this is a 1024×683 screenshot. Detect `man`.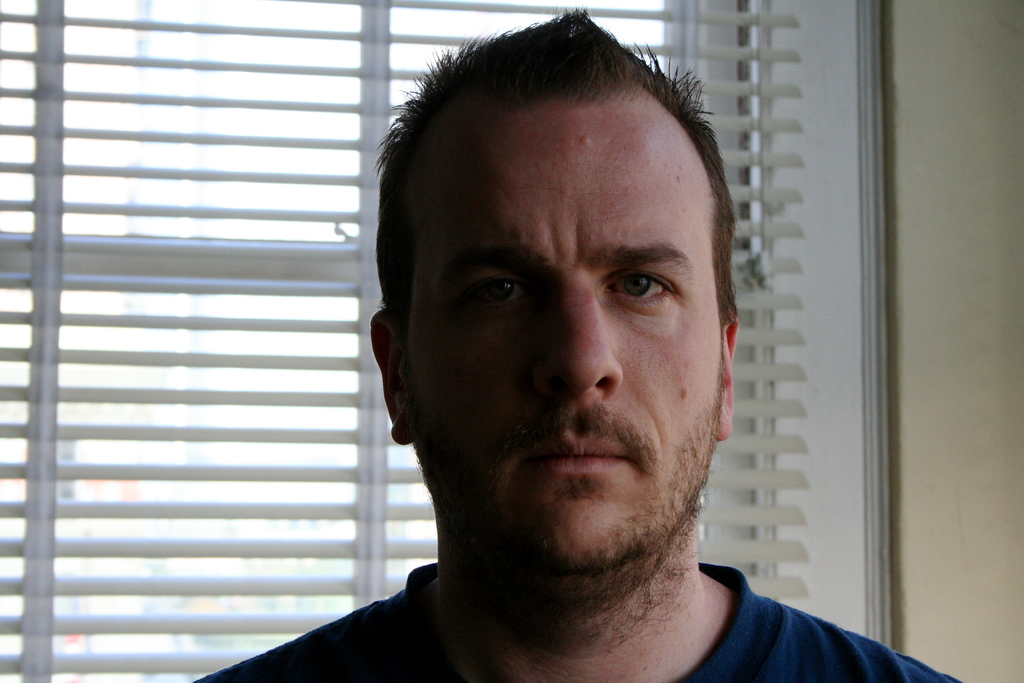
Rect(219, 36, 888, 682).
